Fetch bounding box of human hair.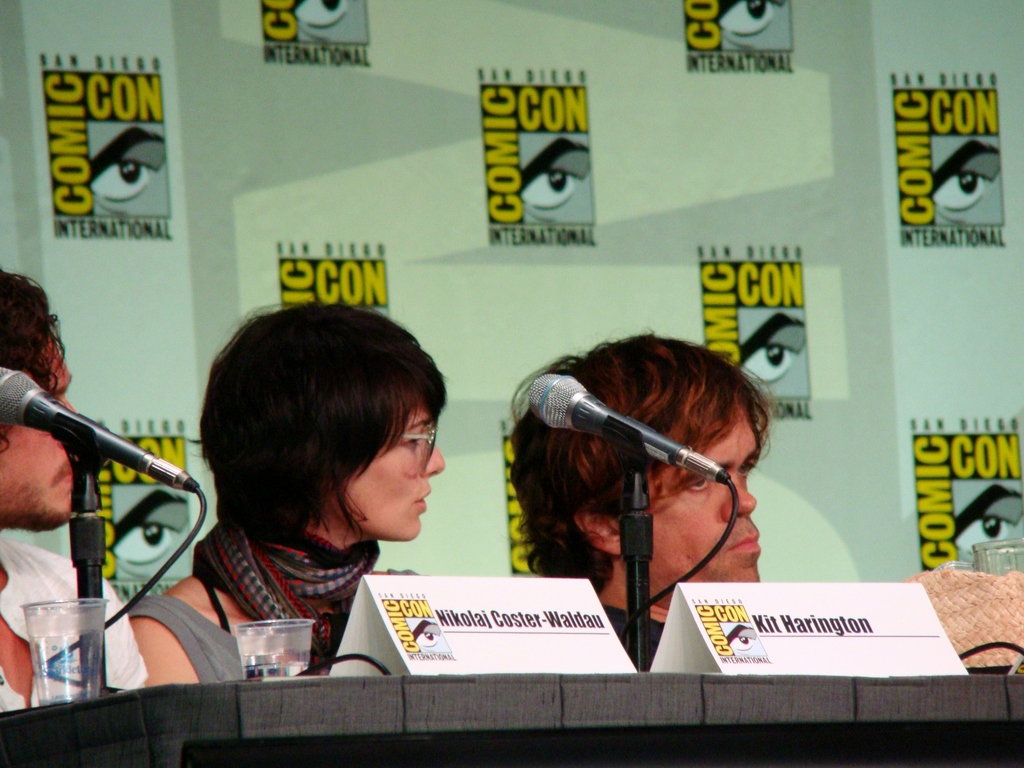
Bbox: x1=509, y1=328, x2=780, y2=600.
